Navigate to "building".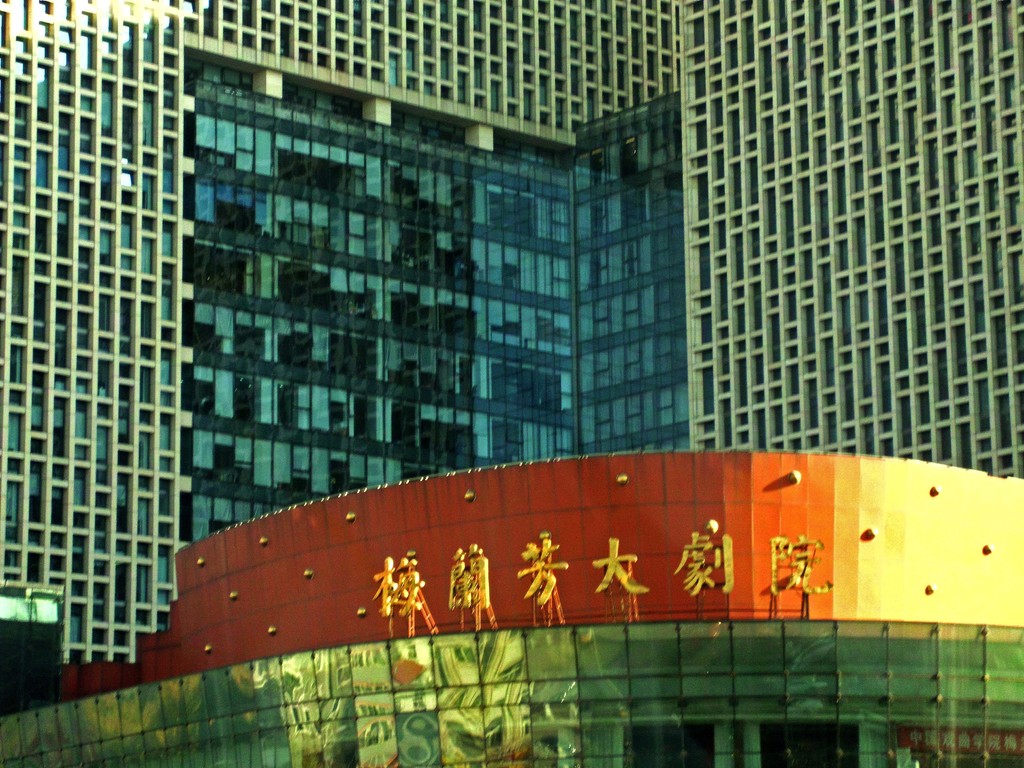
Navigation target: region(0, 0, 1023, 767).
